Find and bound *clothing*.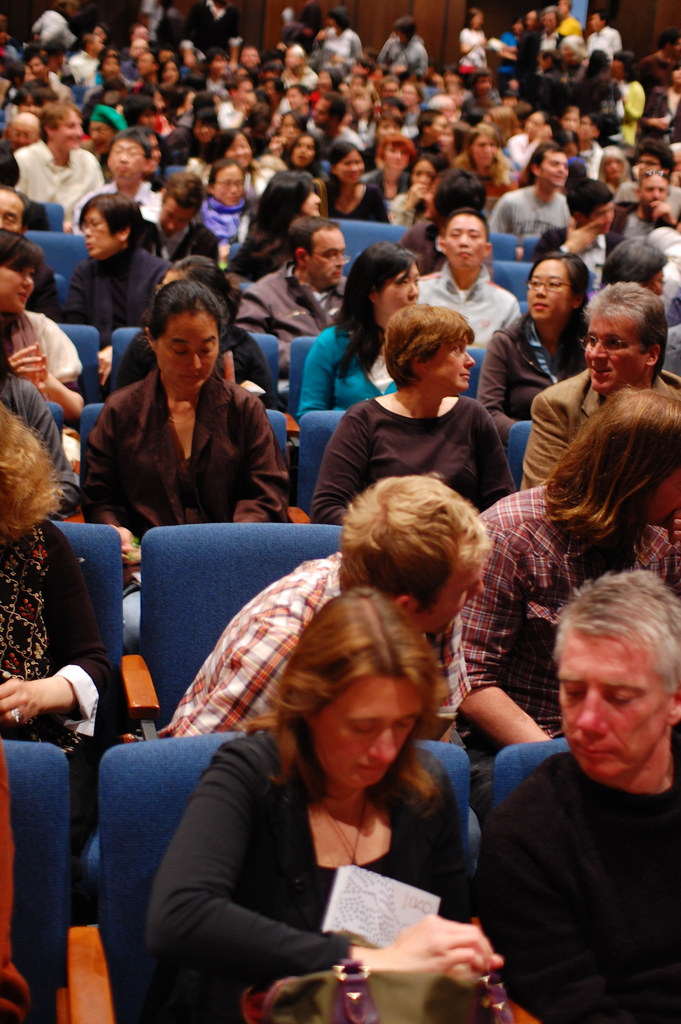
Bound: l=476, t=746, r=680, b=1023.
